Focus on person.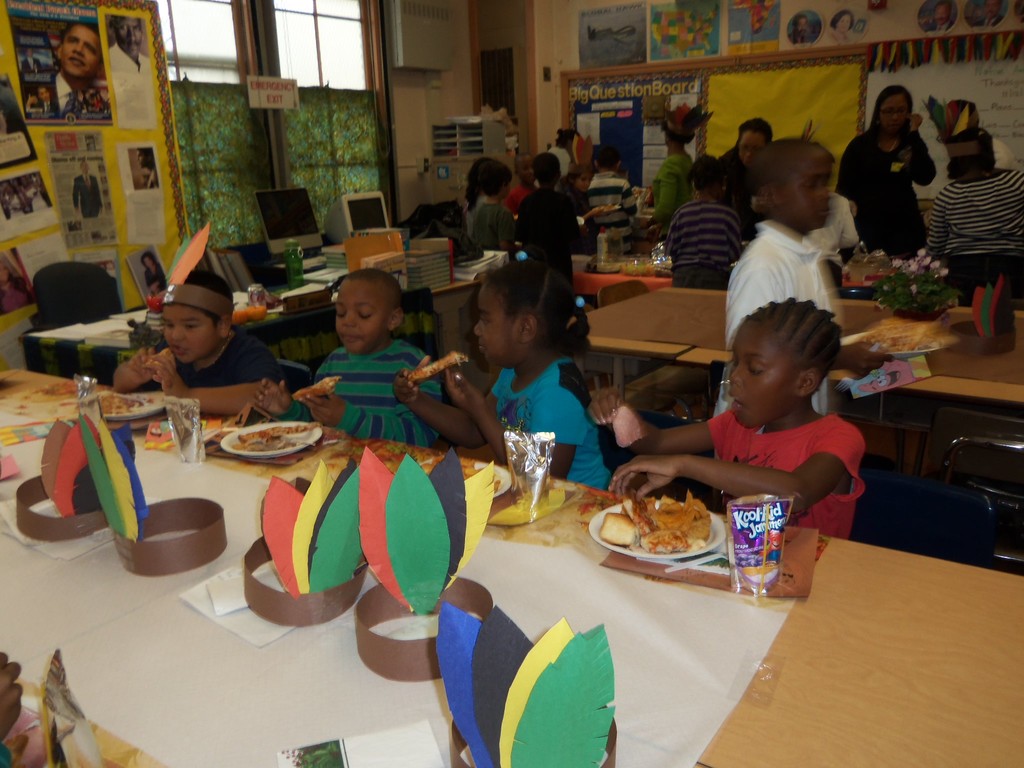
Focused at [0, 651, 24, 767].
